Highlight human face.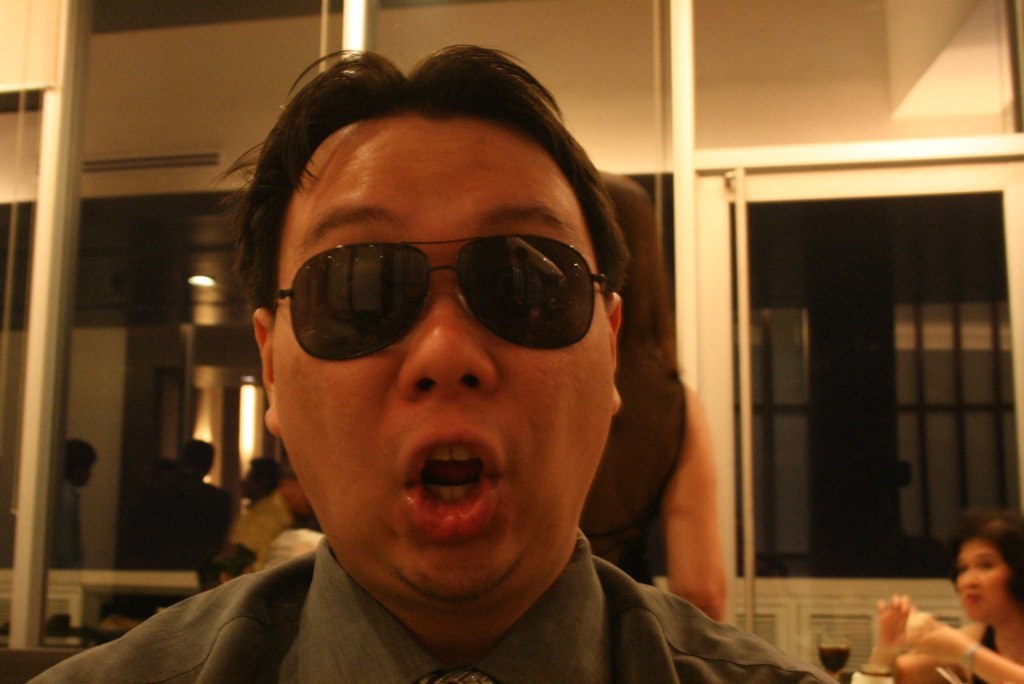
Highlighted region: detection(952, 536, 1005, 625).
